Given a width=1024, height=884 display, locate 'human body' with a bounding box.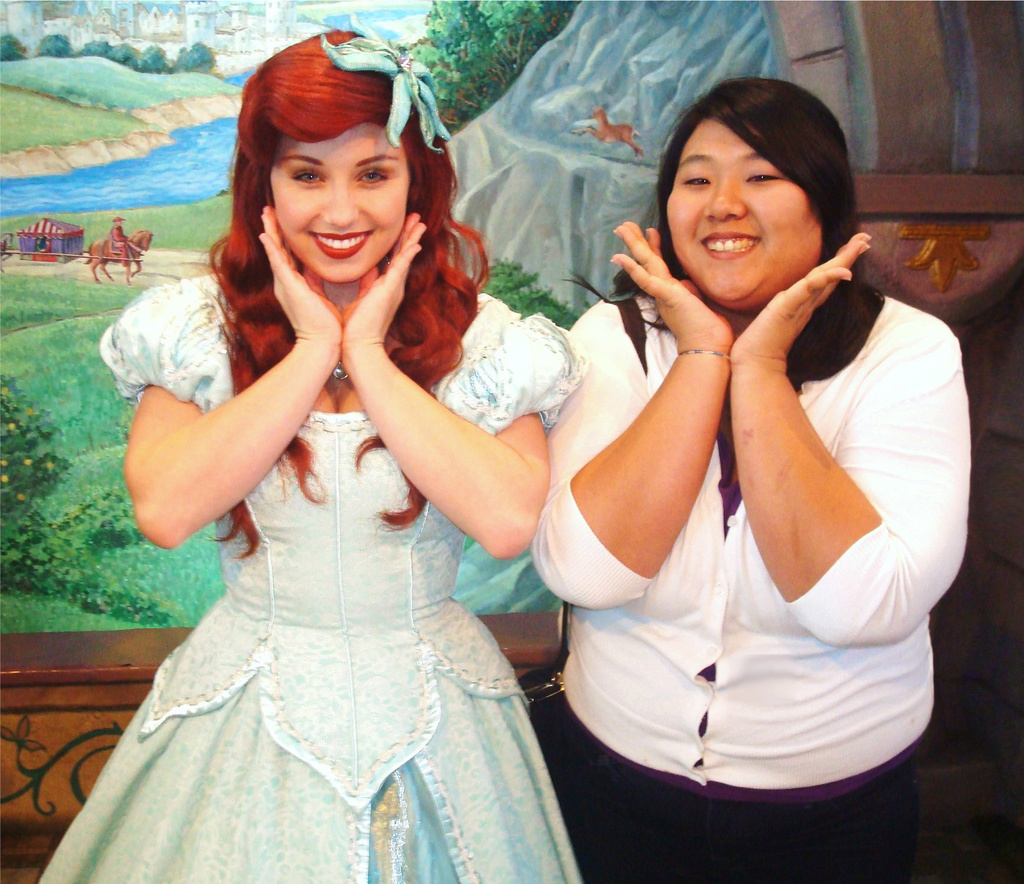
Located: (x1=33, y1=28, x2=595, y2=883).
